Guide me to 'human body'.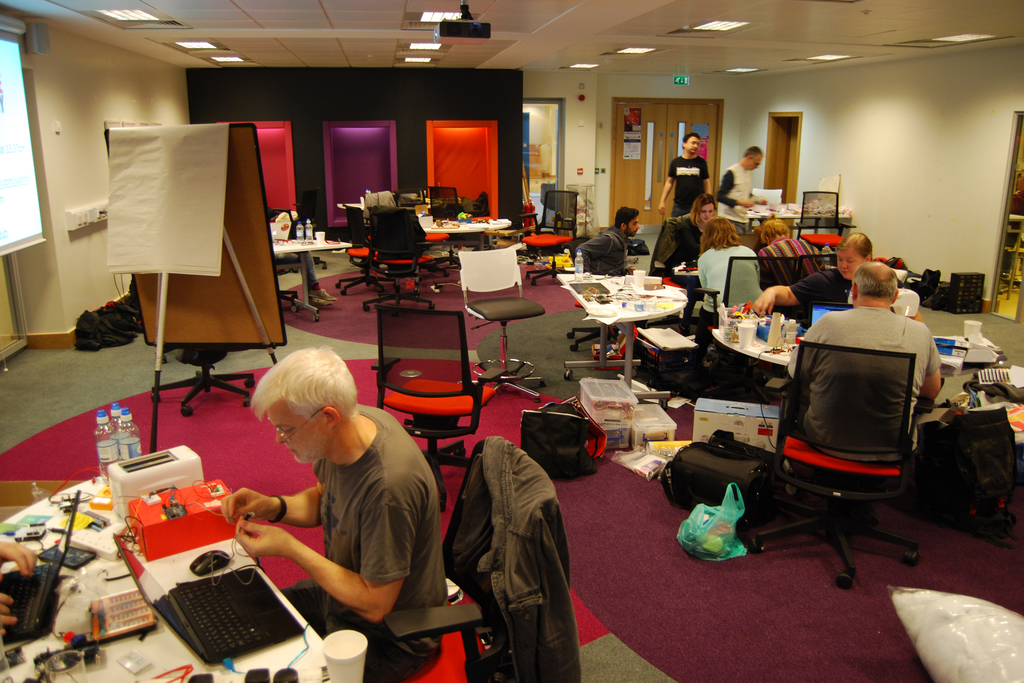
Guidance: 696,213,759,364.
